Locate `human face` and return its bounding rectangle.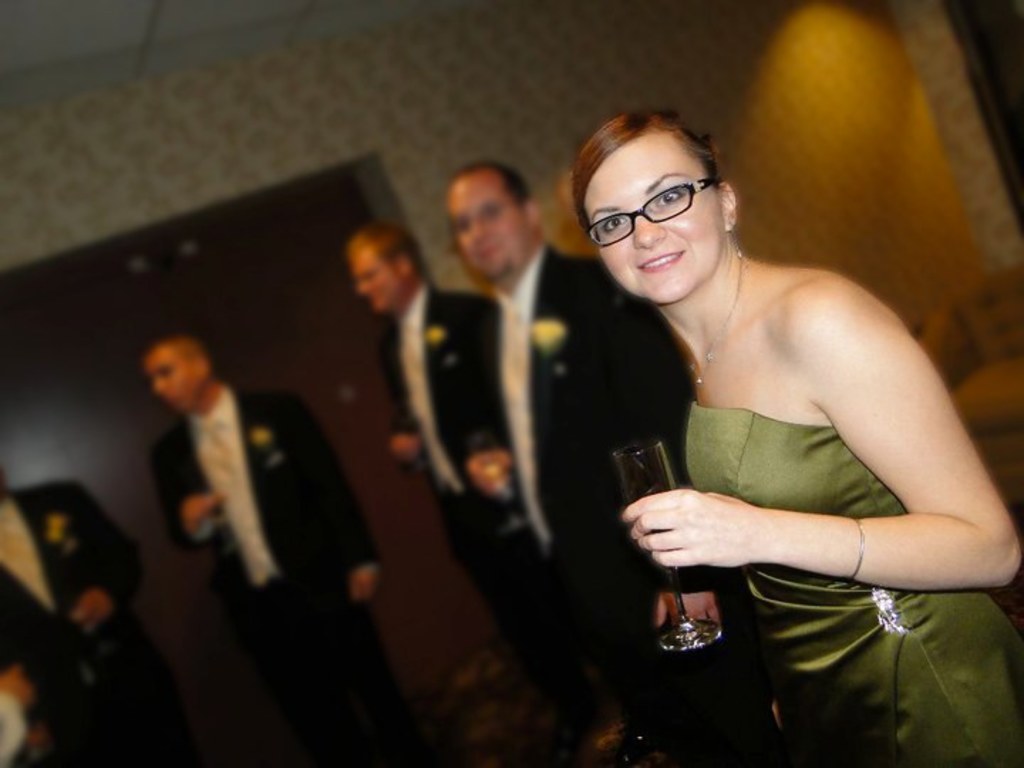
x1=592, y1=144, x2=721, y2=306.
